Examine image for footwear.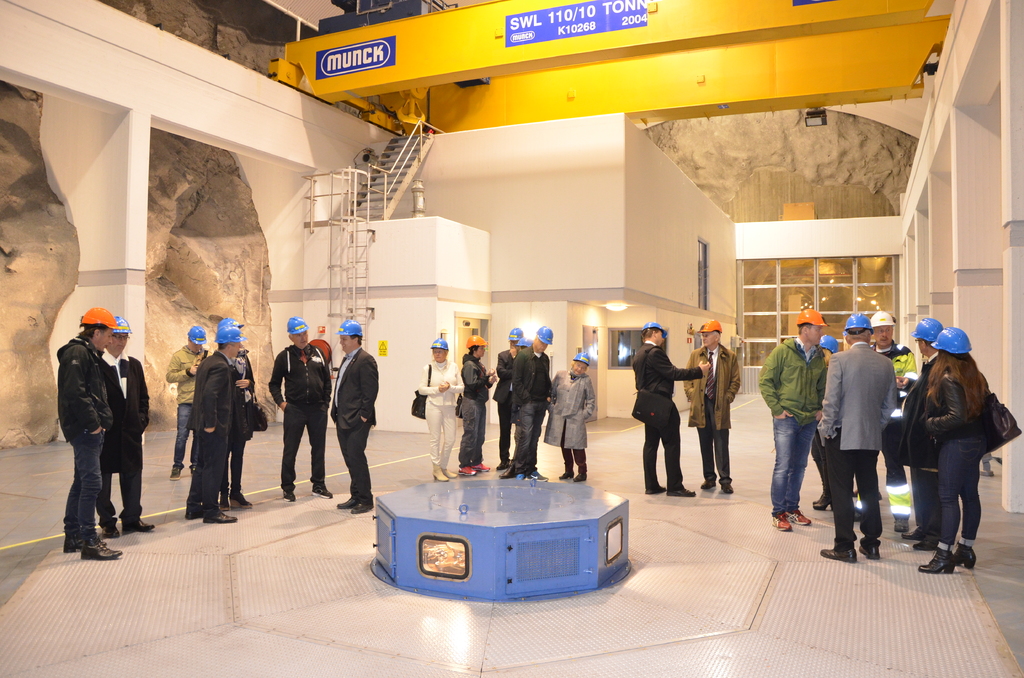
Examination result: (x1=956, y1=541, x2=982, y2=570).
